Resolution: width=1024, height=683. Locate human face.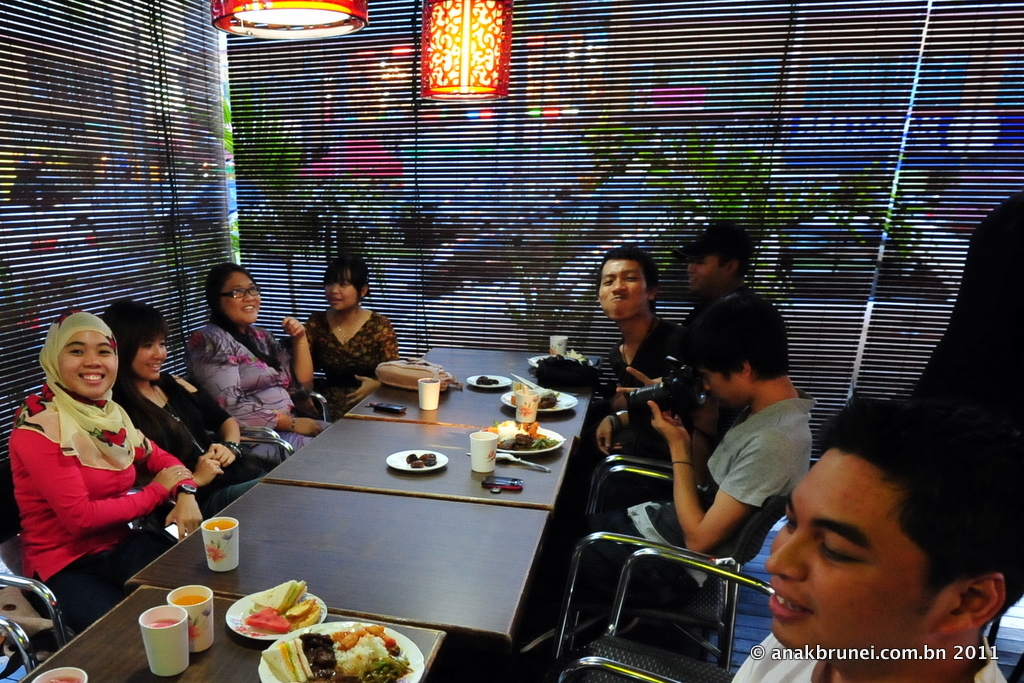
595:257:648:320.
